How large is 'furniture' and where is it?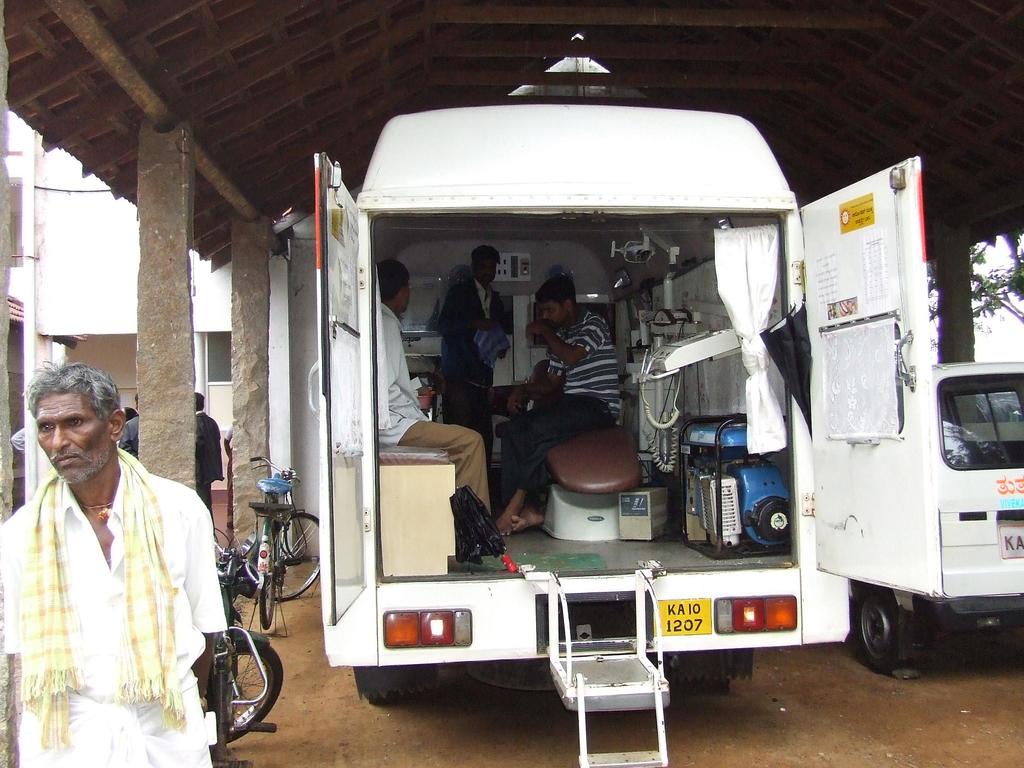
Bounding box: bbox(381, 441, 458, 579).
